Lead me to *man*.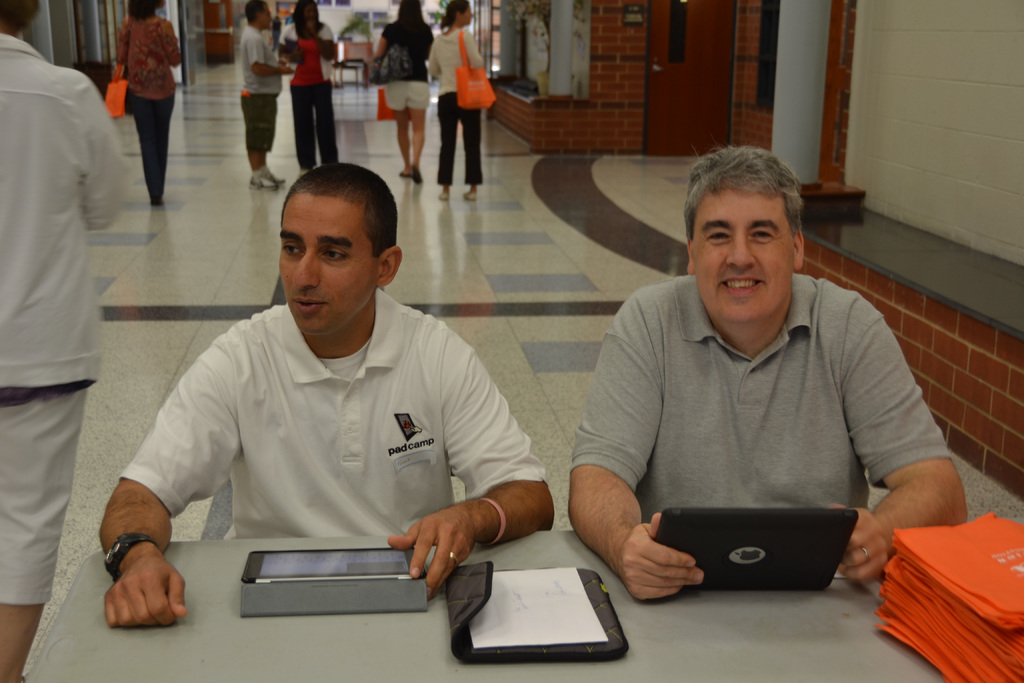
Lead to bbox=(243, 0, 292, 194).
